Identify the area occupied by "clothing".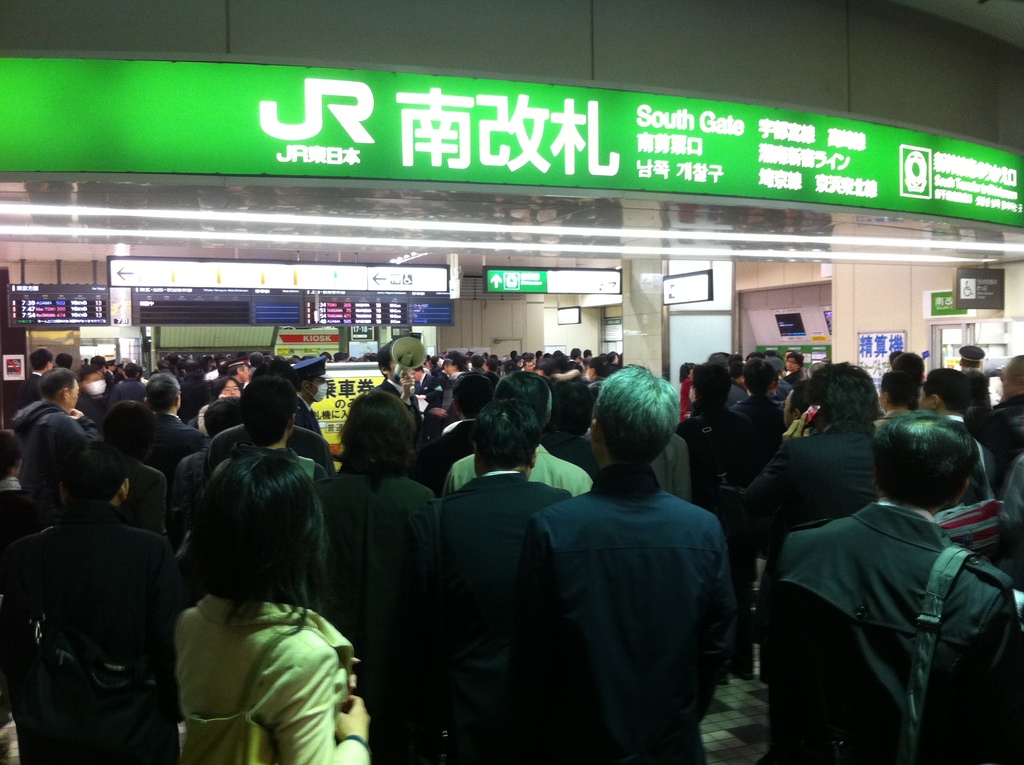
Area: (765,364,794,399).
